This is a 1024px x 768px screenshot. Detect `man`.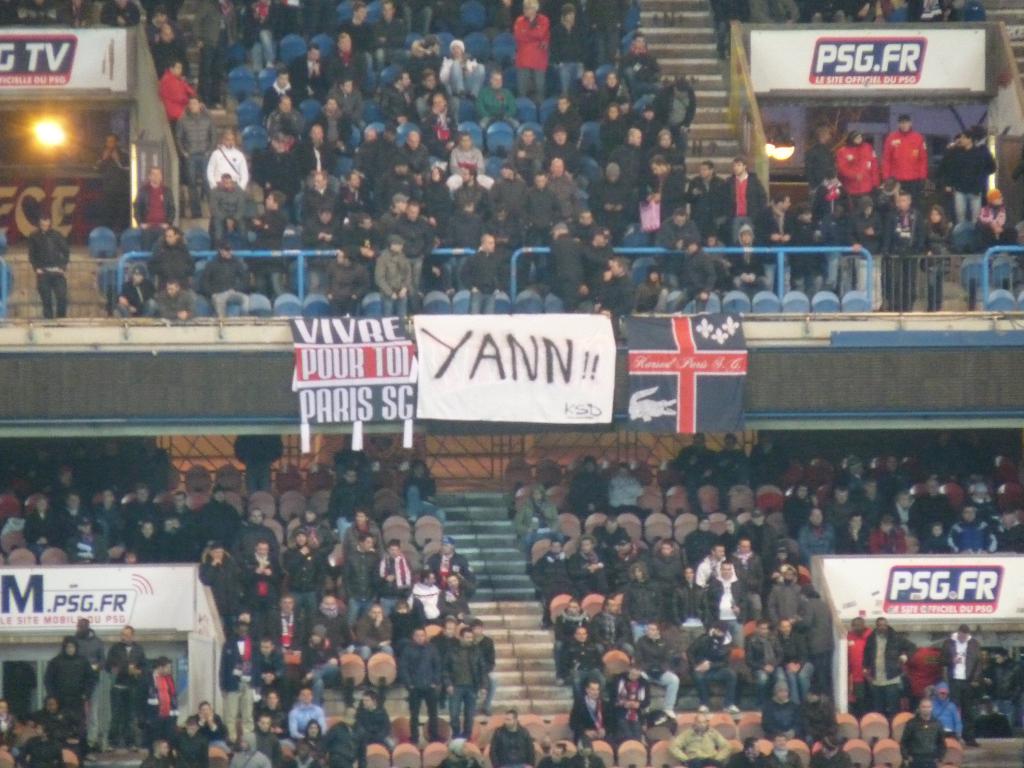
(left=264, top=66, right=298, bottom=114).
